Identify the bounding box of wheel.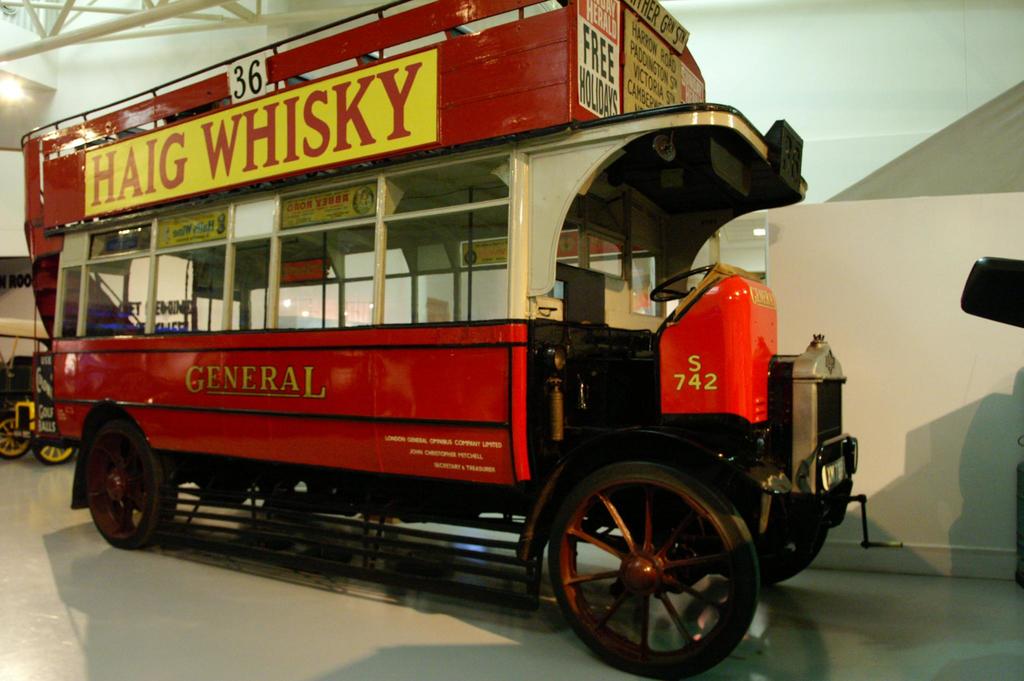
Rect(86, 417, 179, 547).
